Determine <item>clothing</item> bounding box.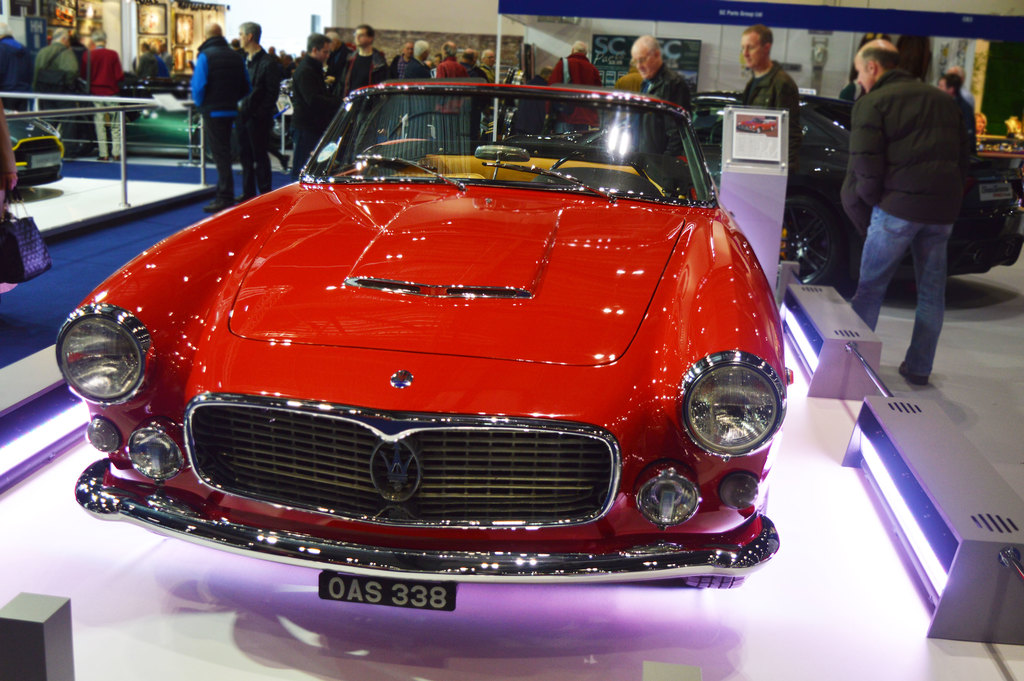
Determined: 202:119:244:205.
